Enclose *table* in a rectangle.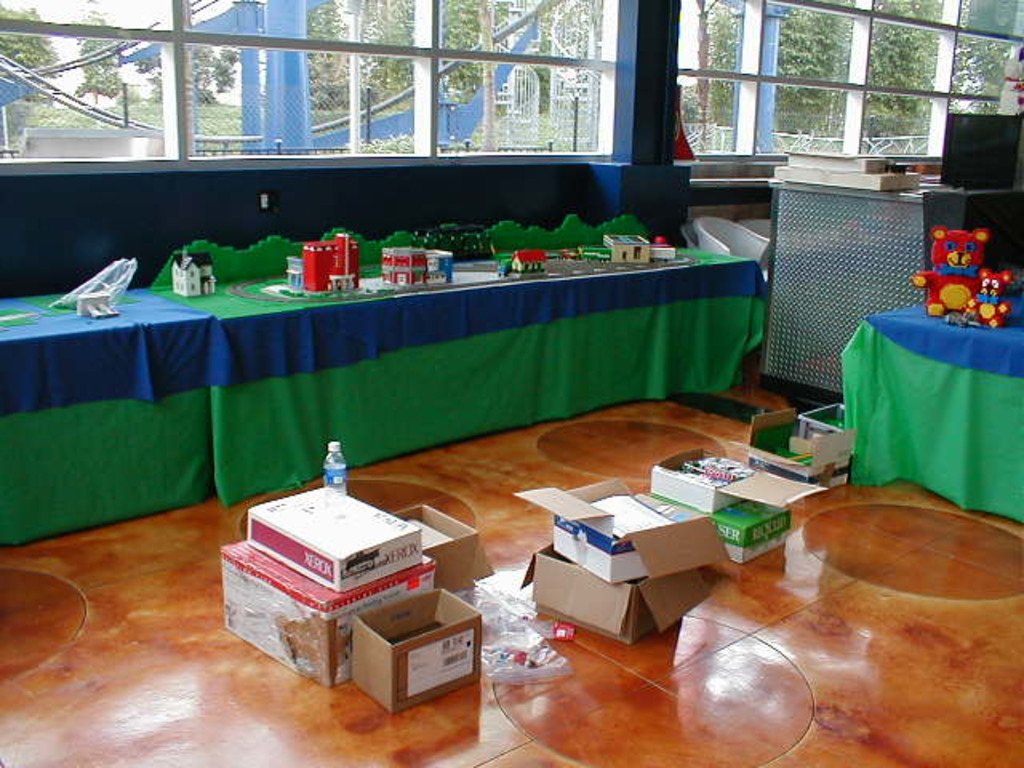
[38,187,824,598].
